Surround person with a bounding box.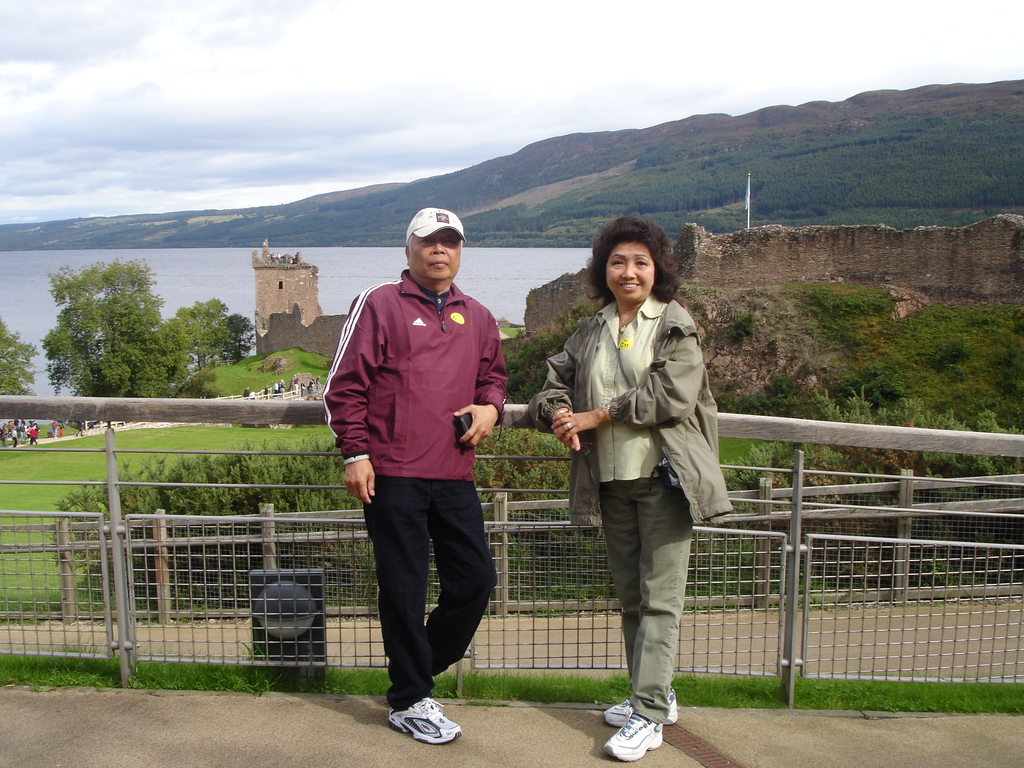
[52,422,58,436].
